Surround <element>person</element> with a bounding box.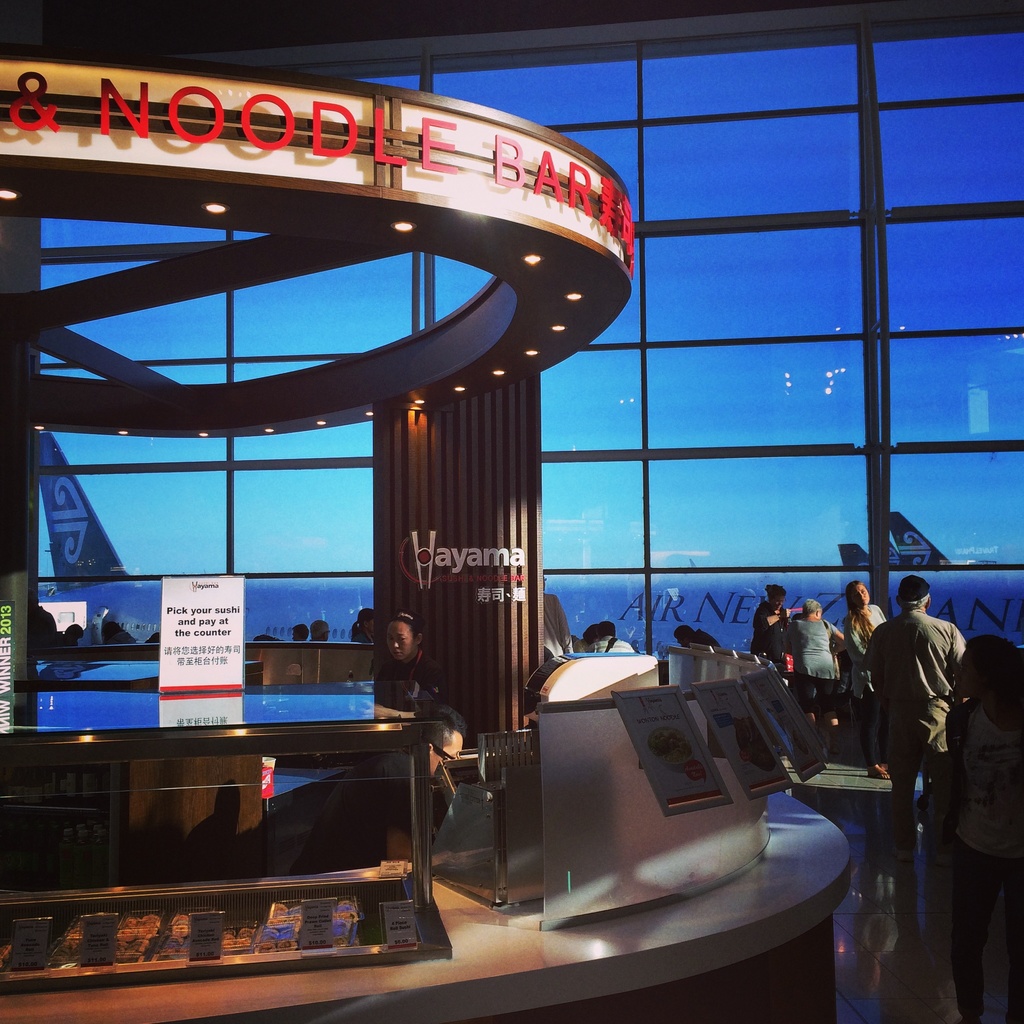
detection(872, 547, 989, 943).
